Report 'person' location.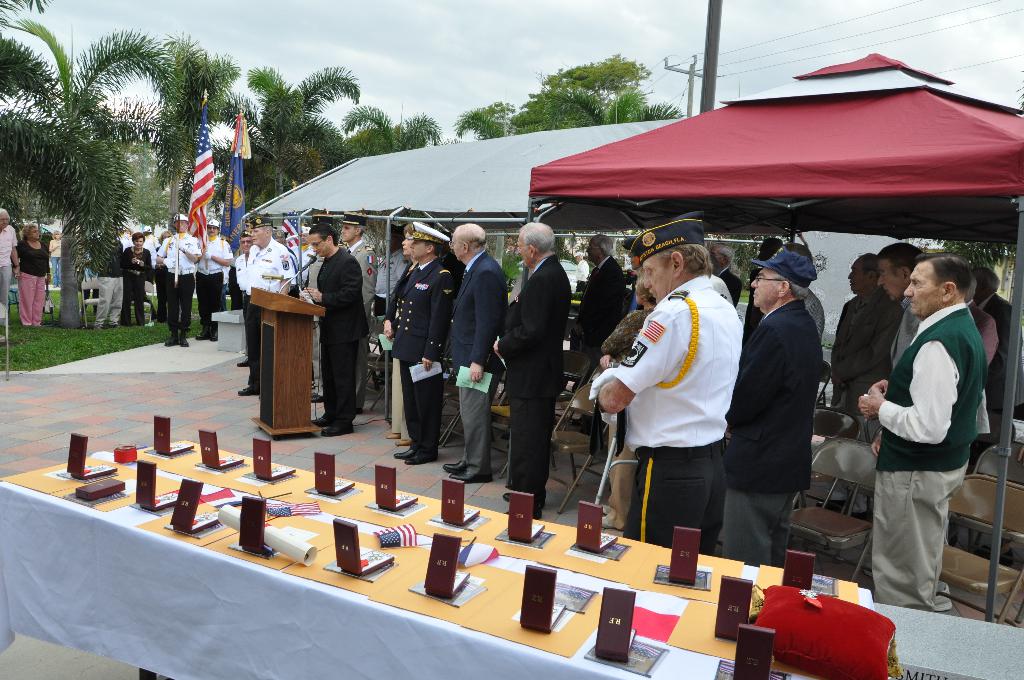
Report: 124/231/147/320.
